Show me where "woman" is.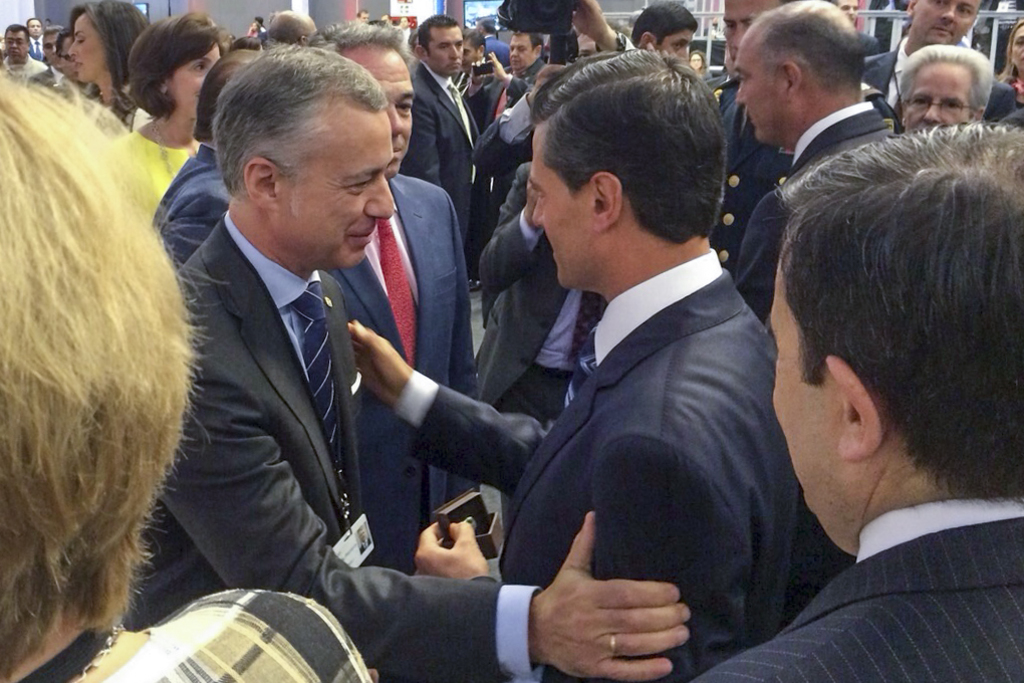
"woman" is at box(125, 7, 235, 212).
